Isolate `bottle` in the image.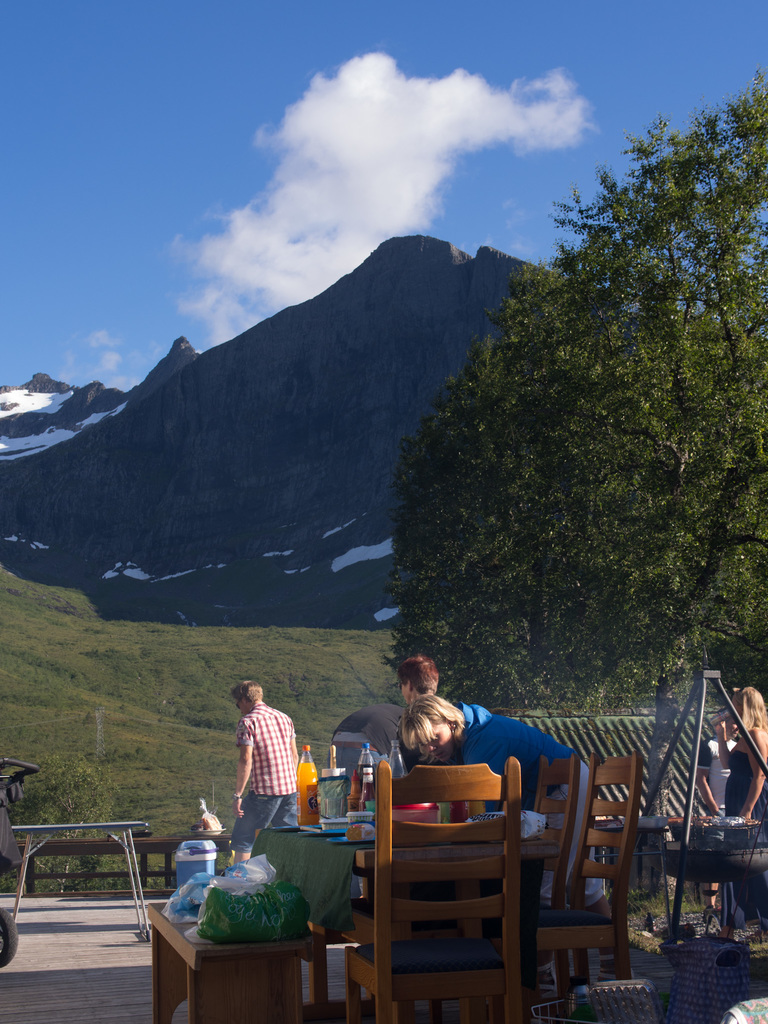
Isolated region: bbox(381, 735, 403, 783).
